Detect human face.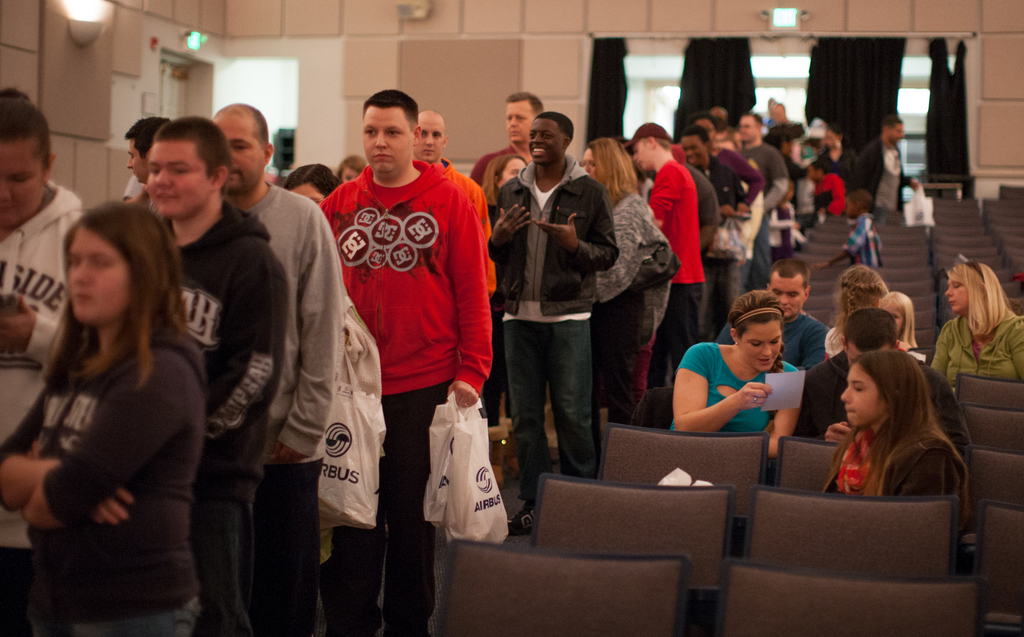
Detected at {"x1": 630, "y1": 144, "x2": 655, "y2": 169}.
